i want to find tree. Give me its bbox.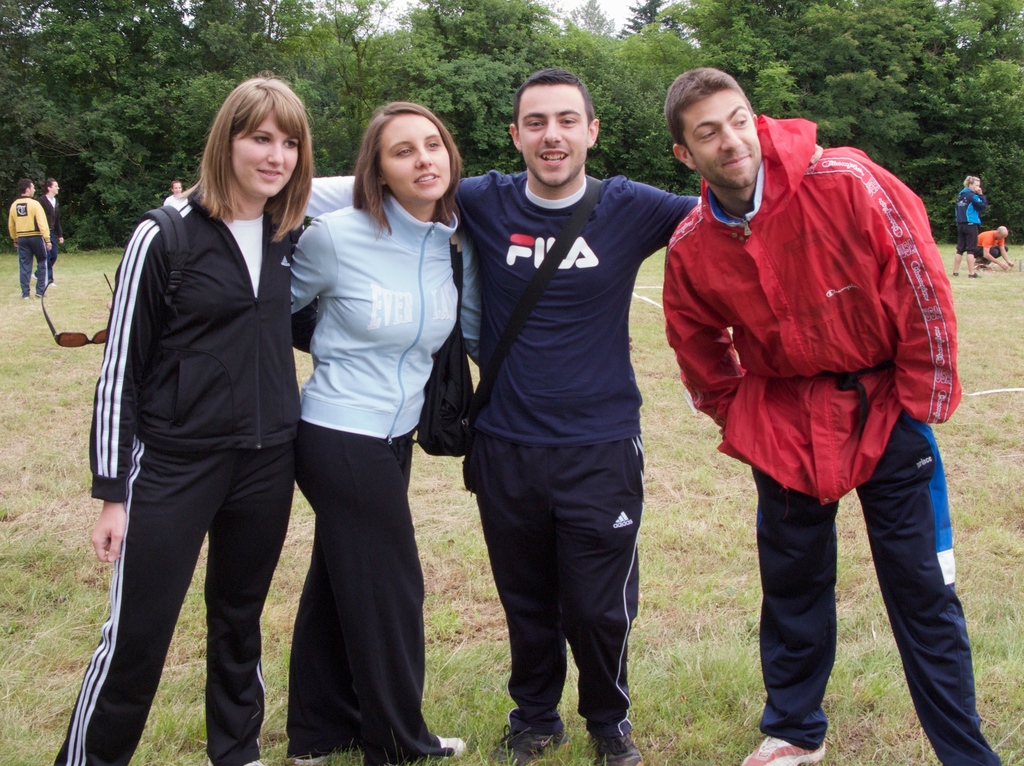
bbox=(0, 0, 250, 251).
